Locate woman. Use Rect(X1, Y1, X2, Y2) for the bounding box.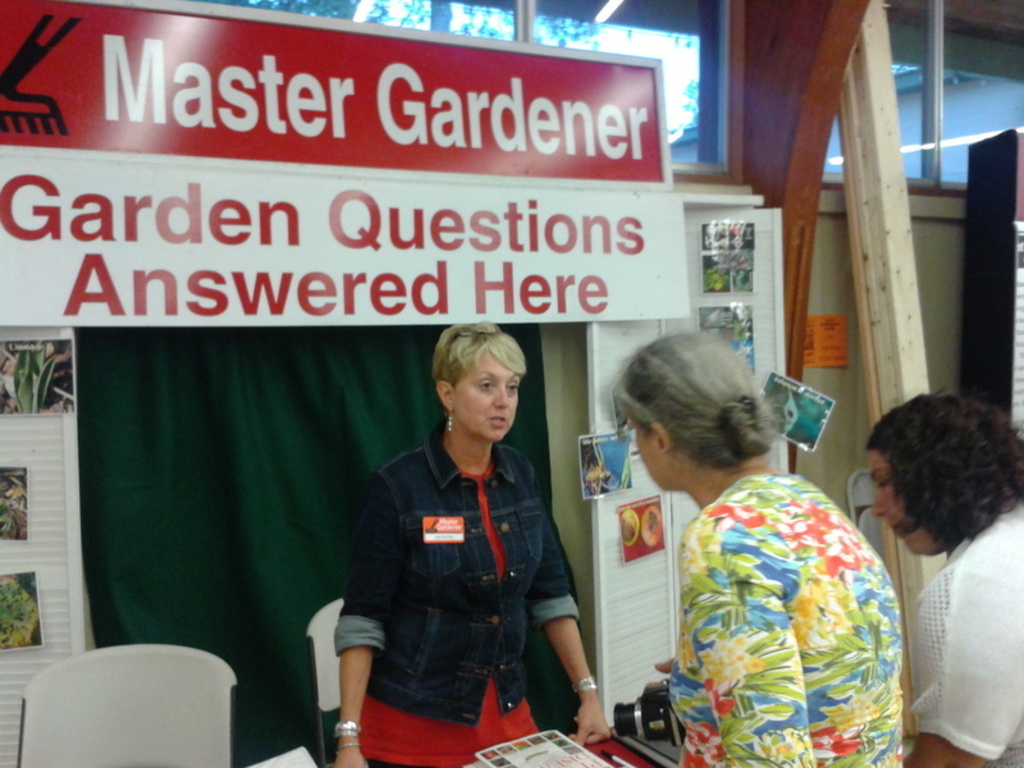
Rect(858, 376, 1023, 767).
